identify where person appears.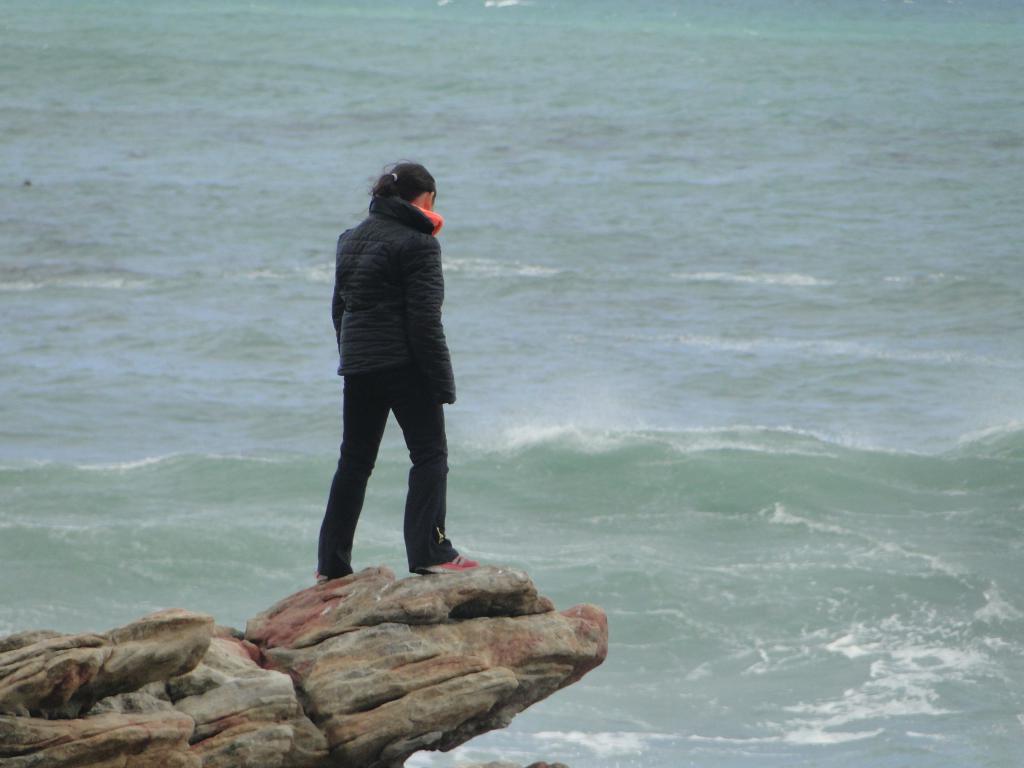
Appears at locate(315, 124, 474, 593).
